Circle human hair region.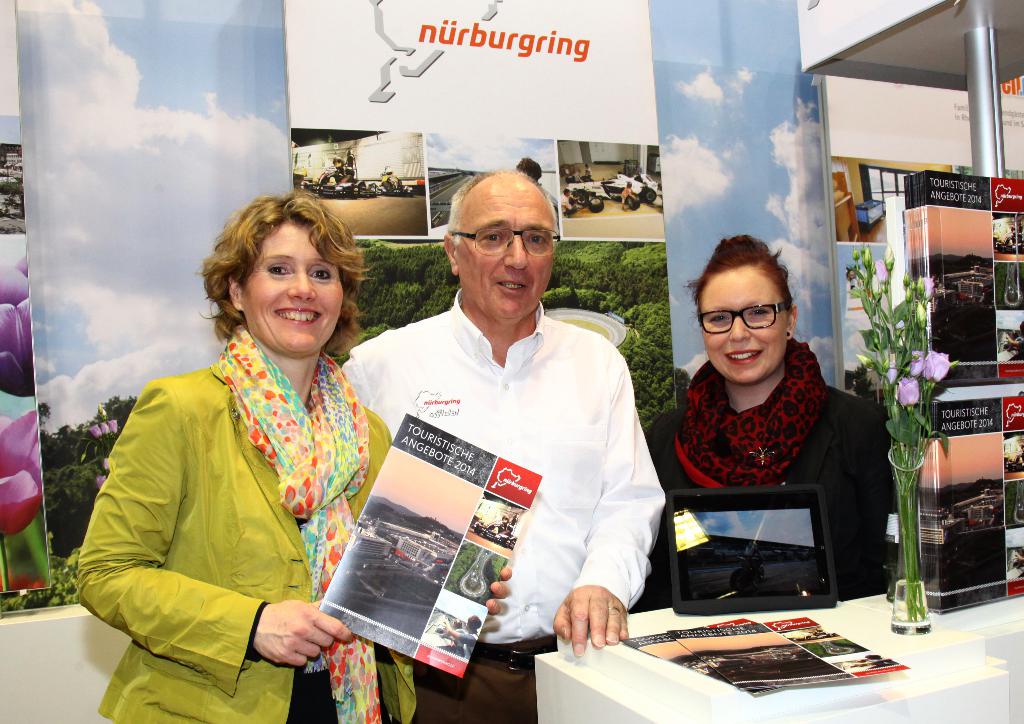
Region: bbox(515, 154, 543, 181).
